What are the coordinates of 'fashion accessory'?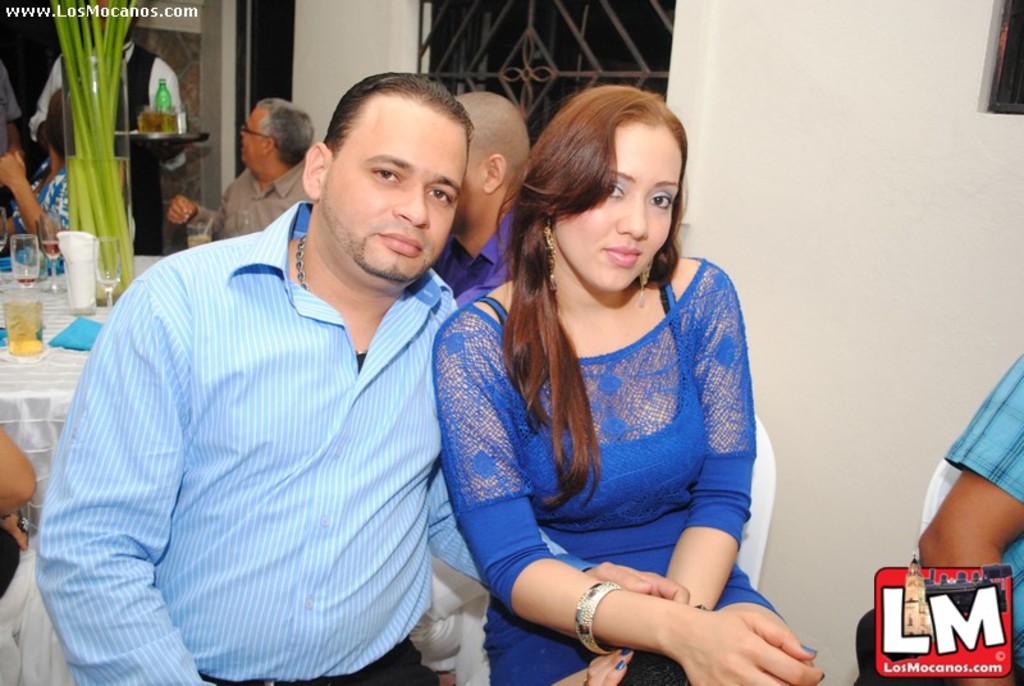
{"left": 573, "top": 577, "right": 618, "bottom": 653}.
